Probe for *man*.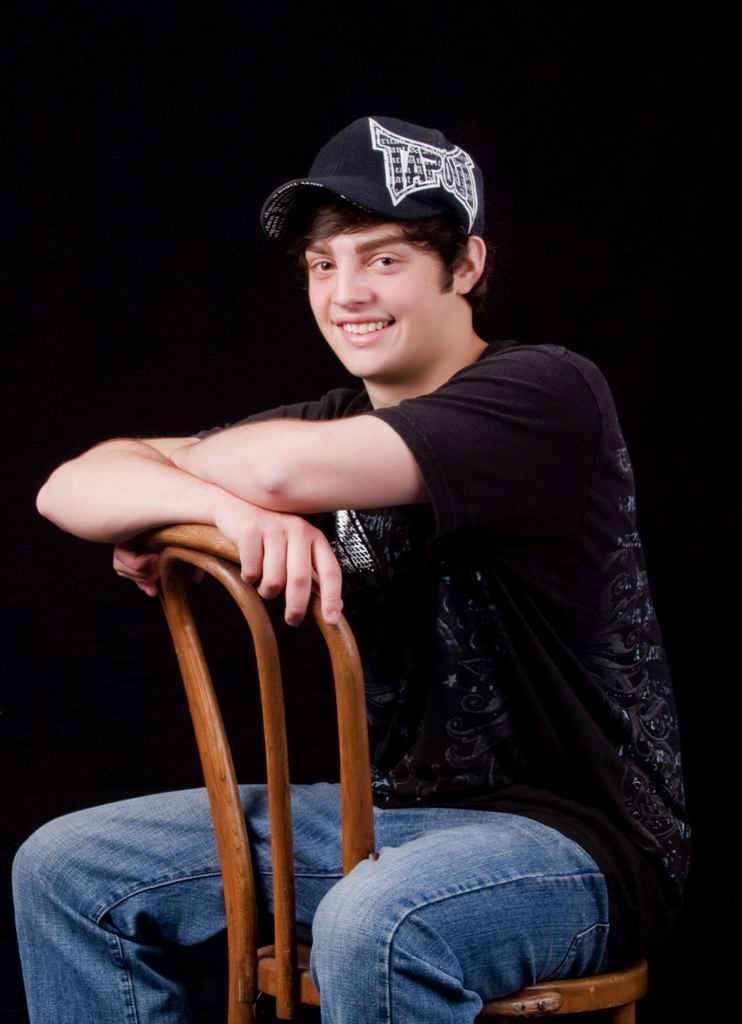
Probe result: region(93, 119, 676, 1023).
